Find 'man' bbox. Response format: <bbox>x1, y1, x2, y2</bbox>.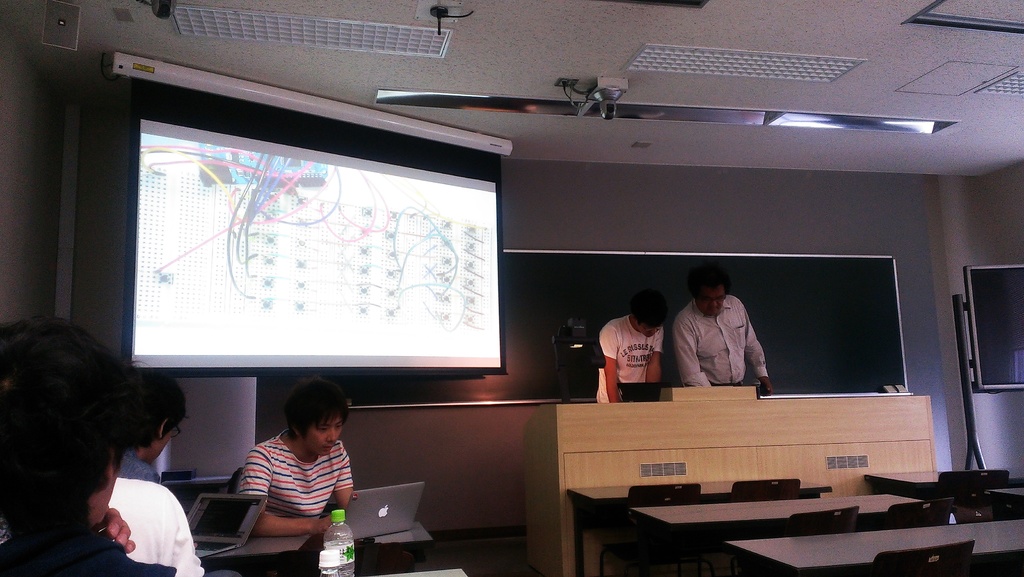
<bbox>0, 314, 174, 576</bbox>.
